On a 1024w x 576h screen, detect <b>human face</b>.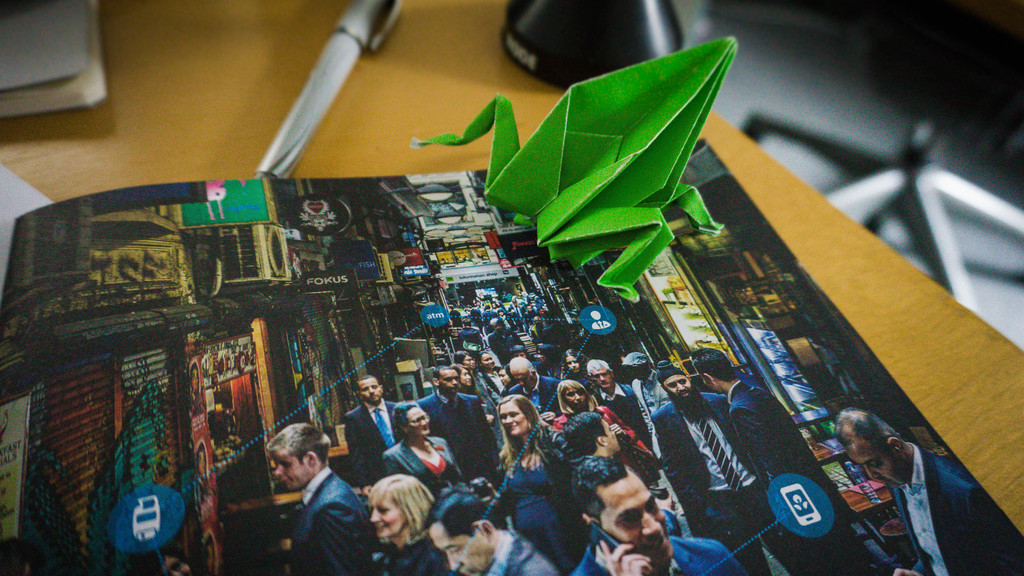
bbox(850, 440, 908, 487).
